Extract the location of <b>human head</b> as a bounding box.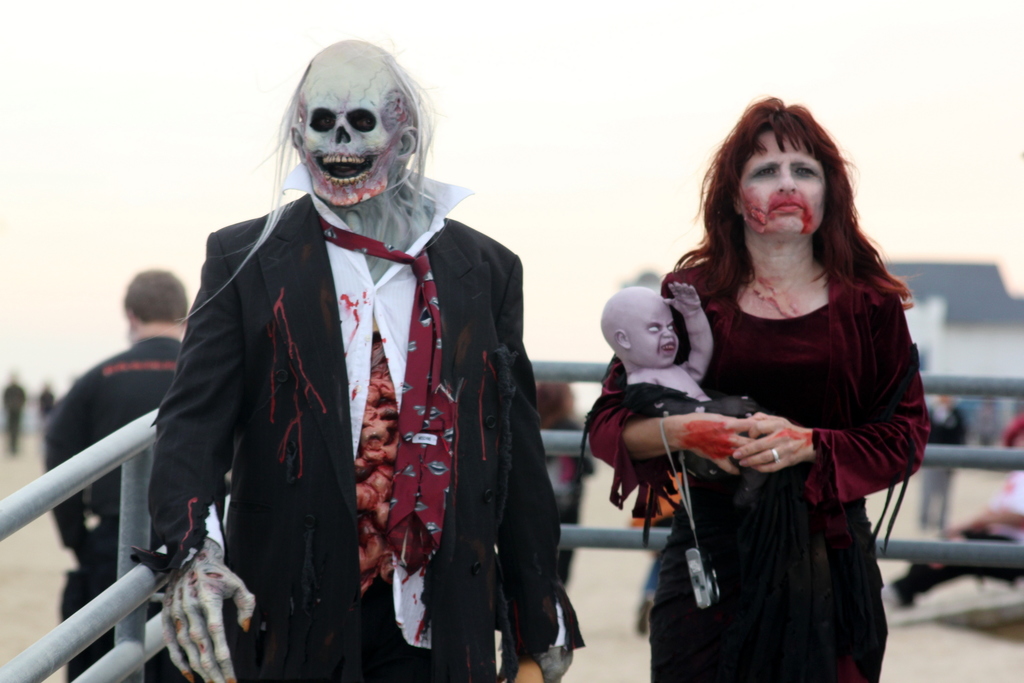
bbox(295, 42, 414, 193).
